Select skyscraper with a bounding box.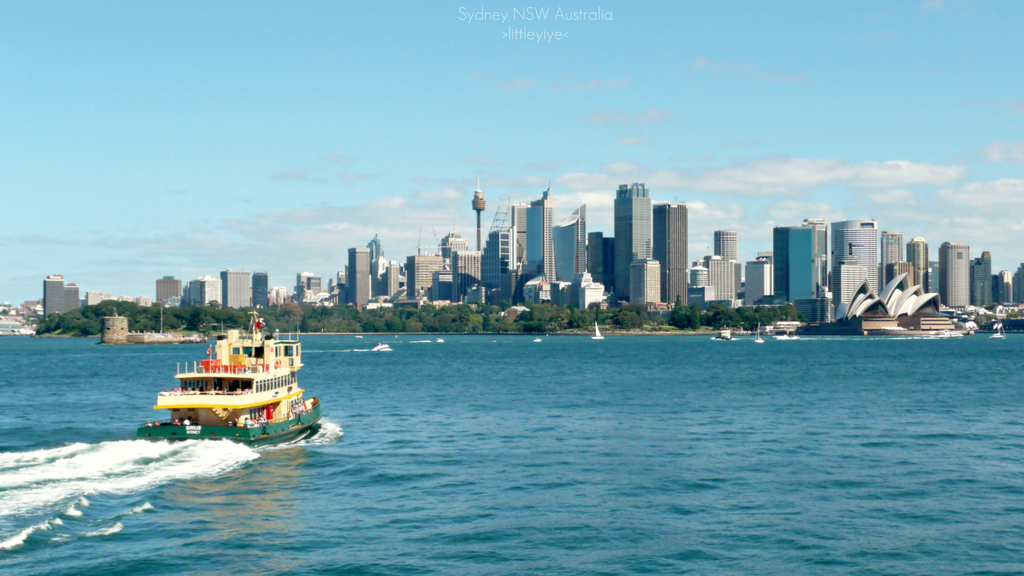
<region>940, 240, 964, 303</region>.
